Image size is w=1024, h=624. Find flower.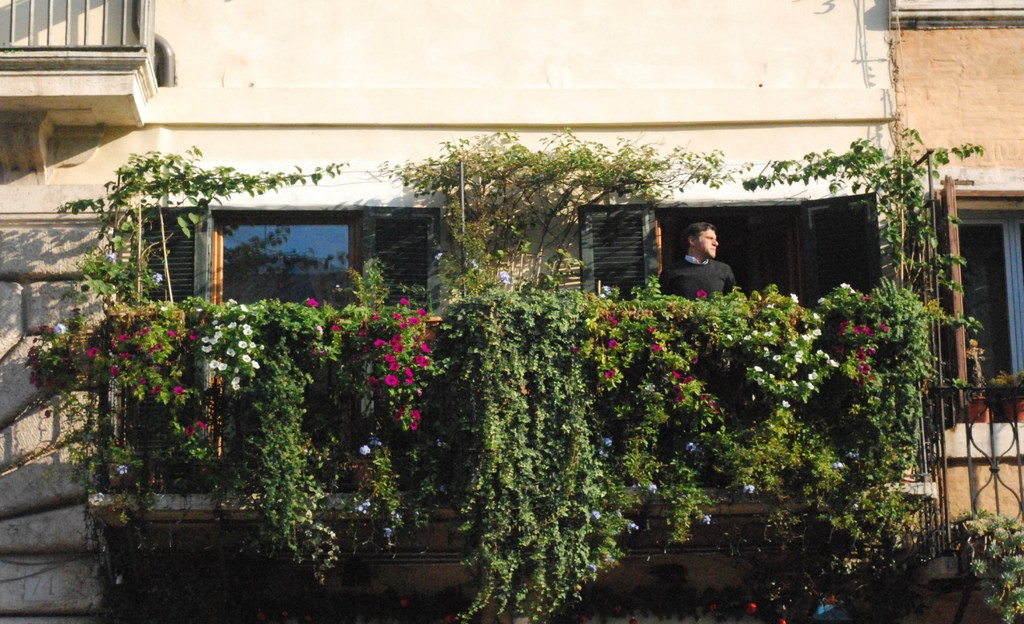
{"x1": 357, "y1": 501, "x2": 372, "y2": 514}.
